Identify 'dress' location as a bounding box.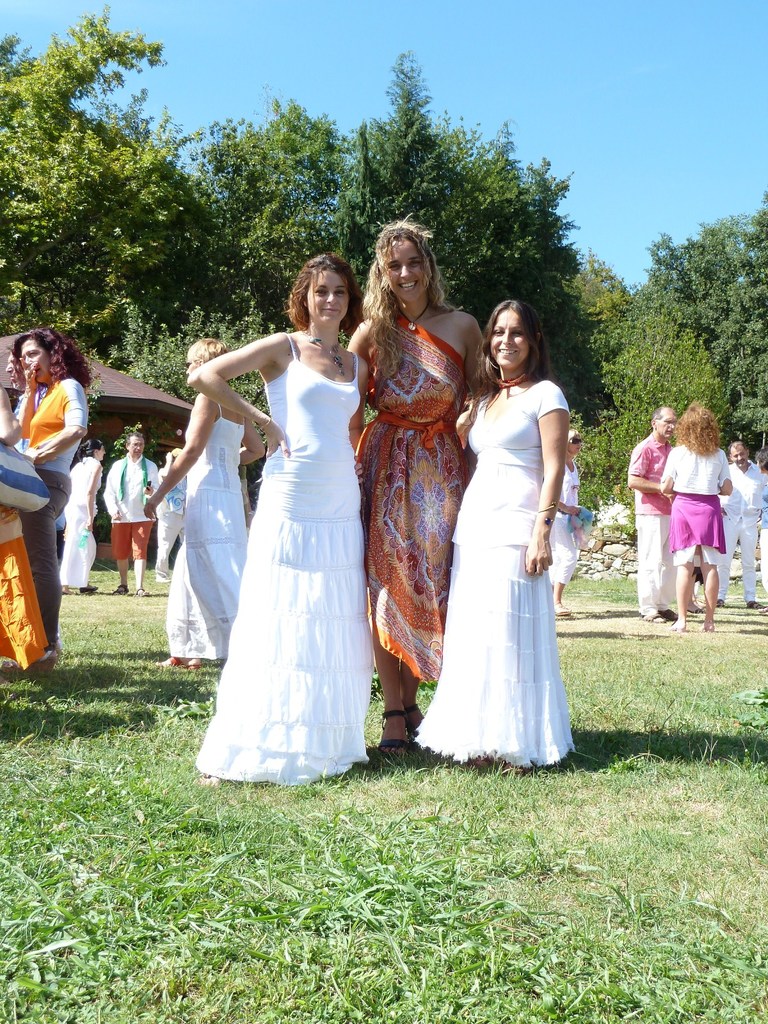
pyautogui.locateOnScreen(58, 457, 107, 579).
